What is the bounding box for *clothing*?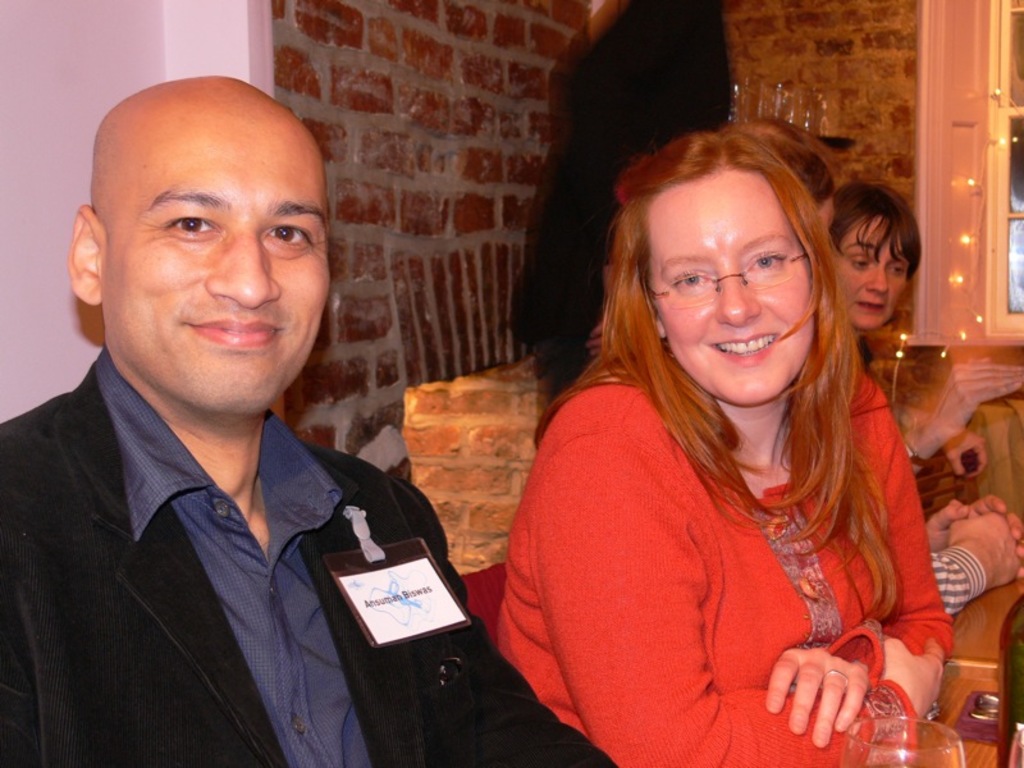
<region>486, 306, 952, 745</region>.
